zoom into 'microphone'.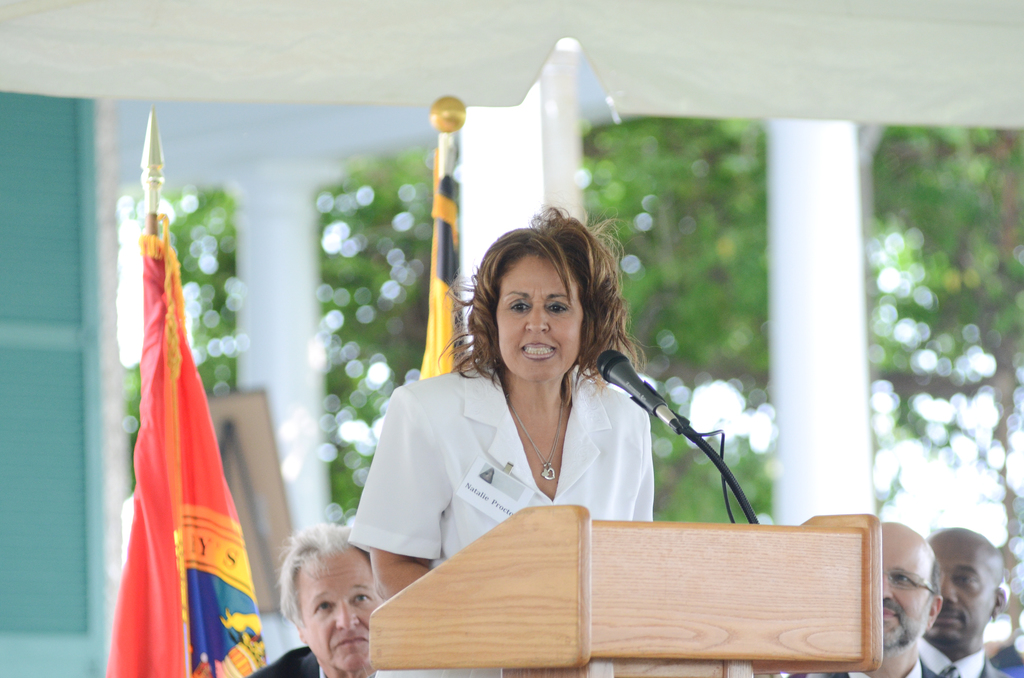
Zoom target: region(593, 346, 689, 440).
